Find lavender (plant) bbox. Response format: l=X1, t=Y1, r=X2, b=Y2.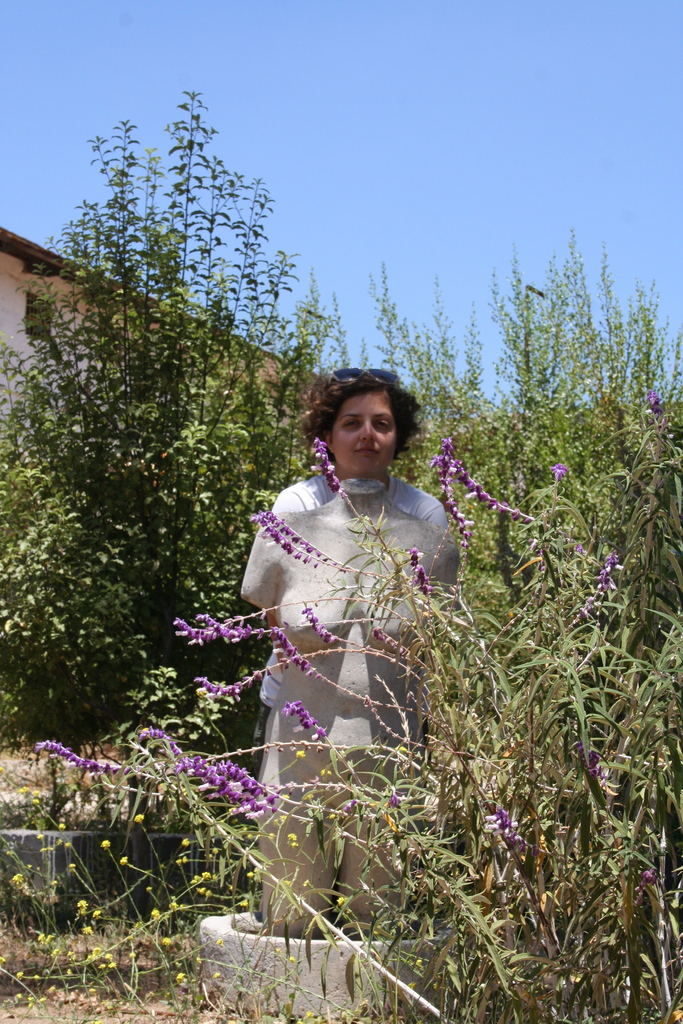
l=252, t=502, r=329, b=563.
